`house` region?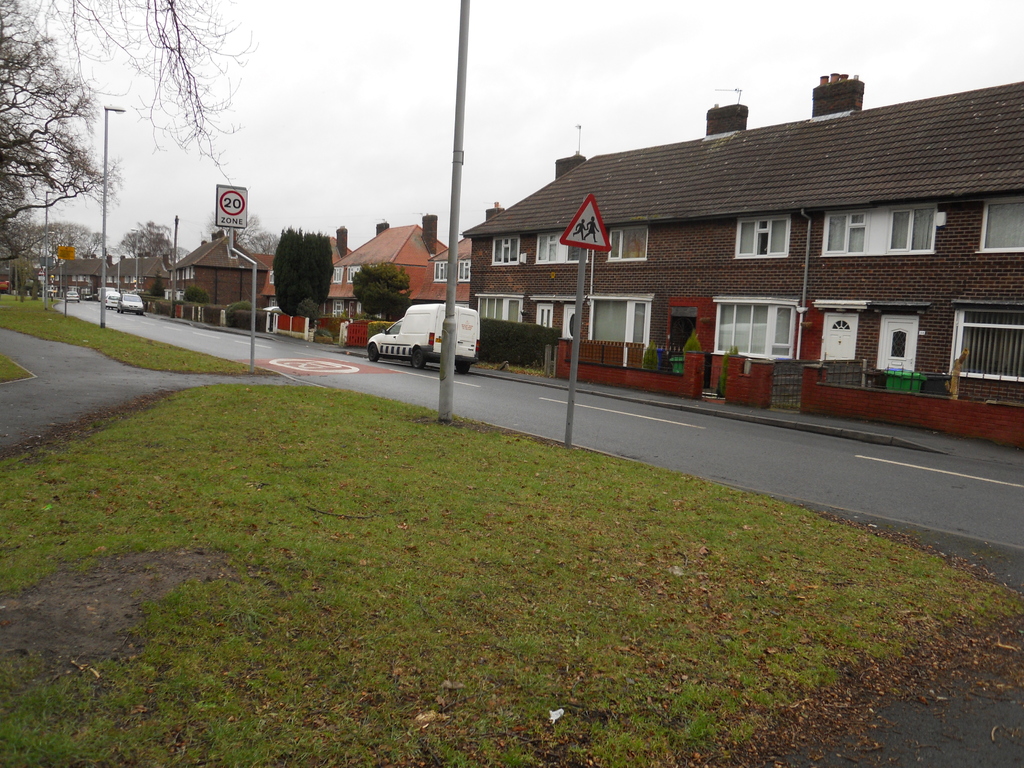
pyautogui.locateOnScreen(319, 221, 436, 340)
